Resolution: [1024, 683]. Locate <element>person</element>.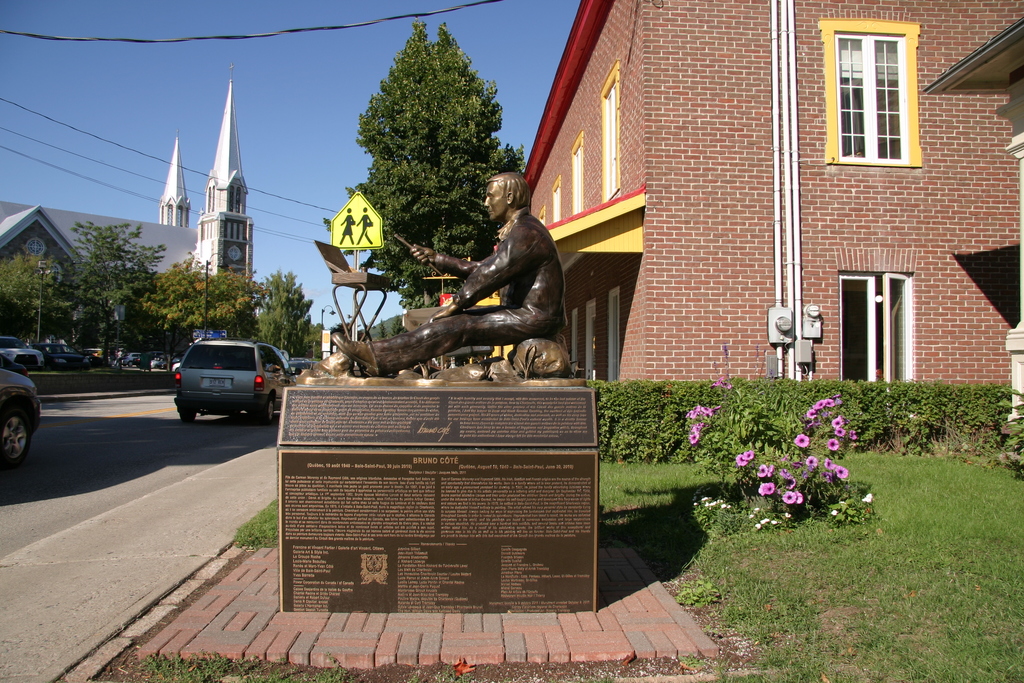
BBox(378, 166, 572, 399).
